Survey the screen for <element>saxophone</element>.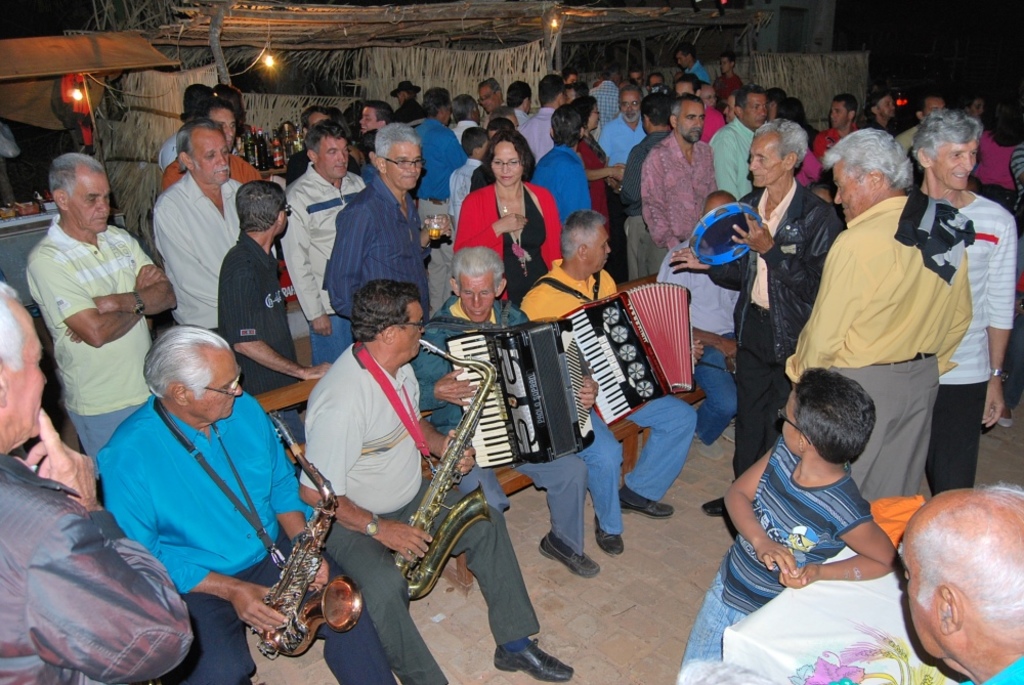
Survey found: select_region(387, 337, 500, 601).
